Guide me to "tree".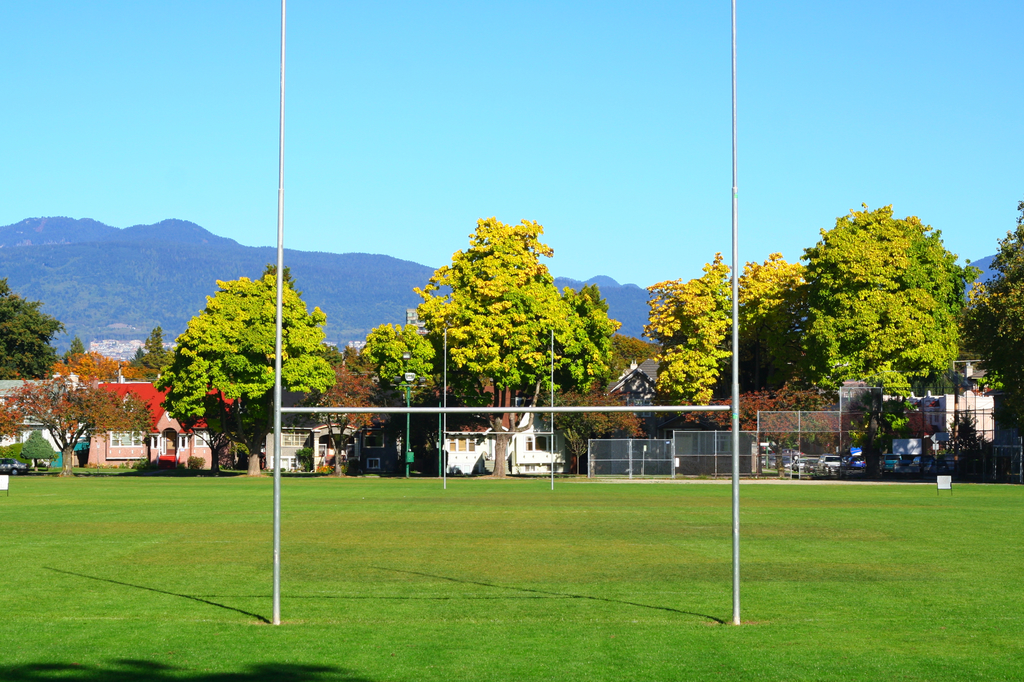
Guidance: pyautogui.locateOnScreen(0, 278, 68, 377).
